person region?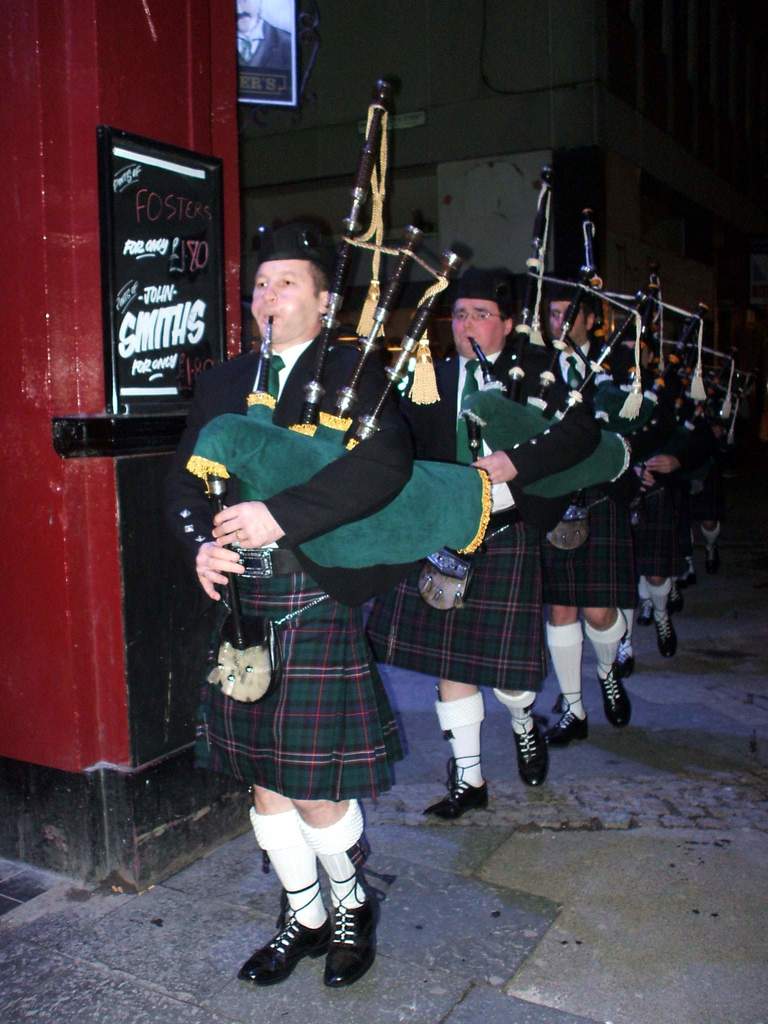
237 0 291 102
